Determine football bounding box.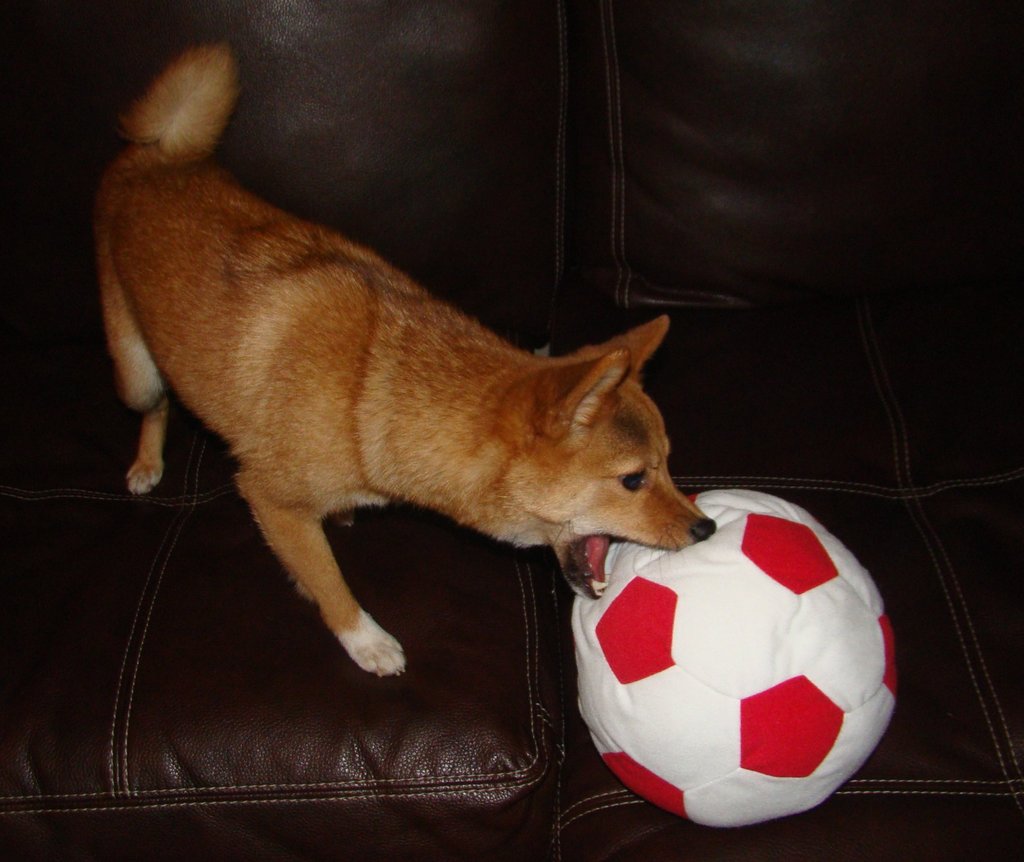
Determined: (570, 489, 899, 829).
